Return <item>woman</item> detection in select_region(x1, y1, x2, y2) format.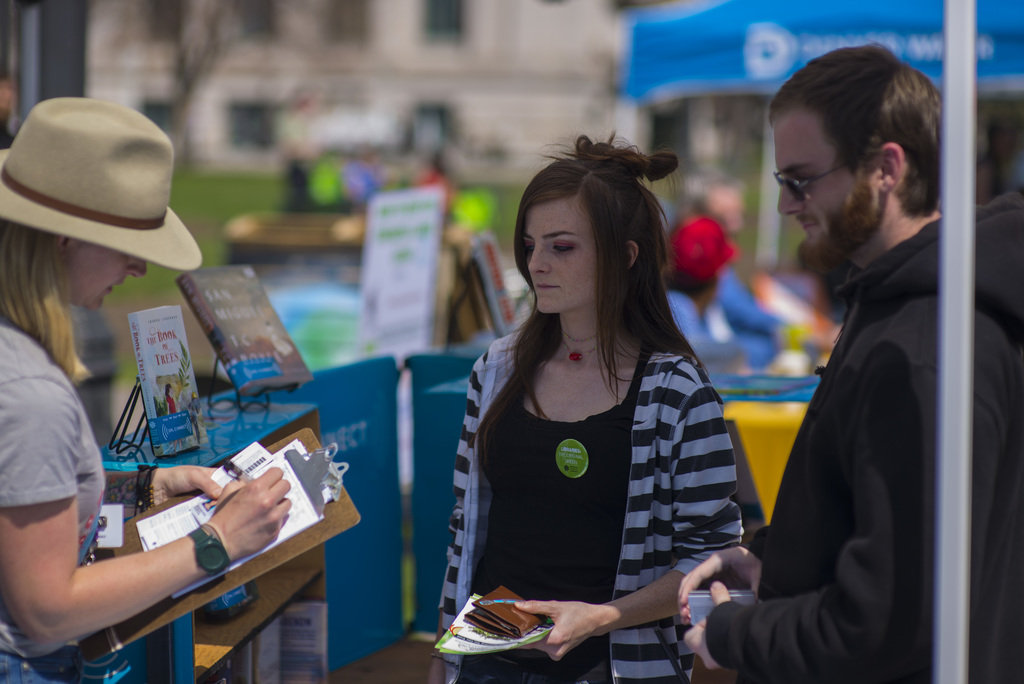
select_region(0, 95, 289, 683).
